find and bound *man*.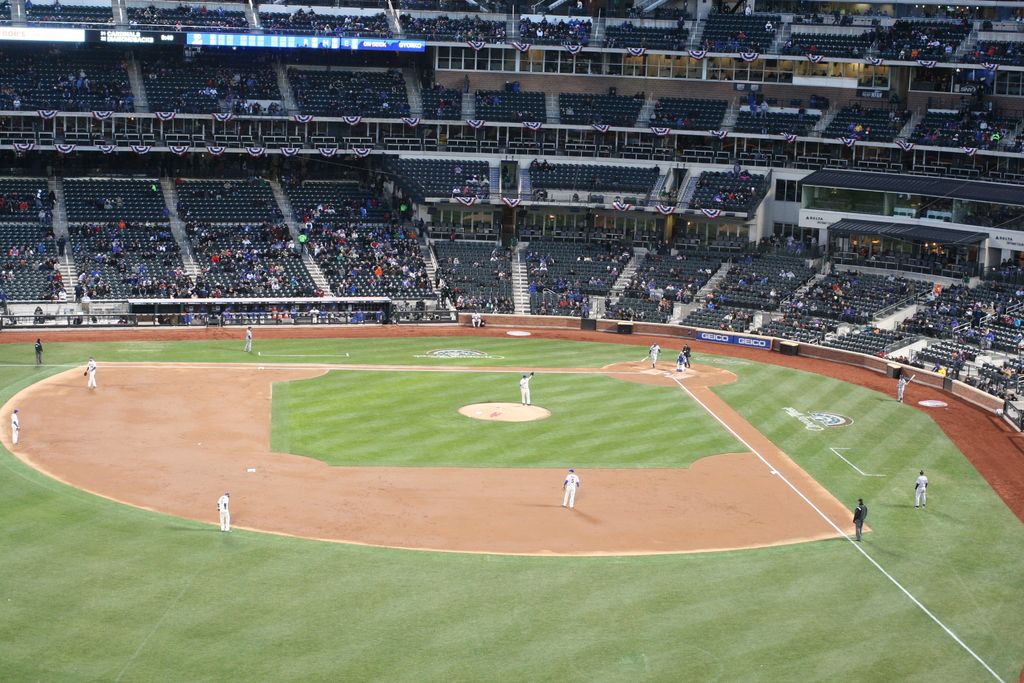
Bound: 911:466:936:506.
